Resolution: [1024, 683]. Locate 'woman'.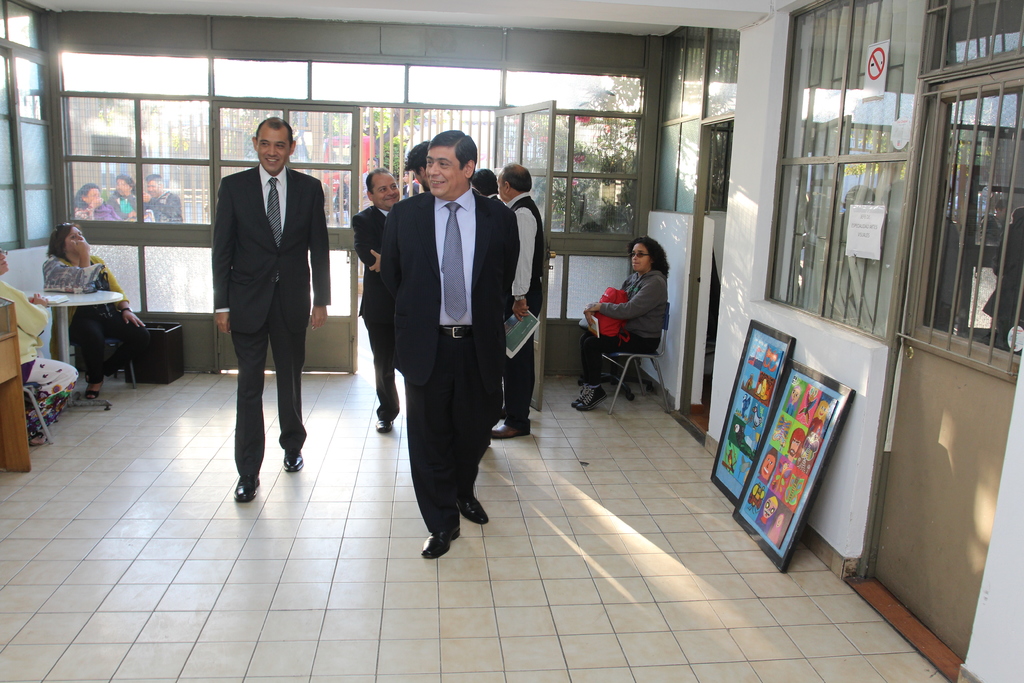
<bbox>75, 185, 120, 222</bbox>.
